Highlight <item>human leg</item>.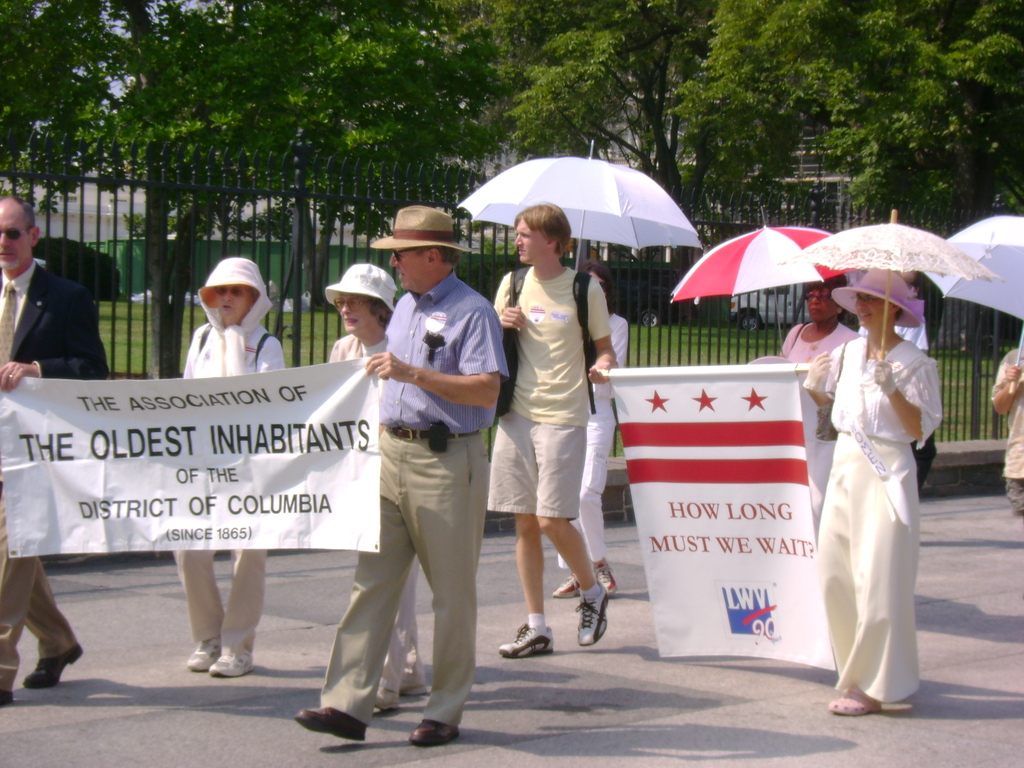
Highlighted region: x1=26 y1=557 x2=84 y2=692.
